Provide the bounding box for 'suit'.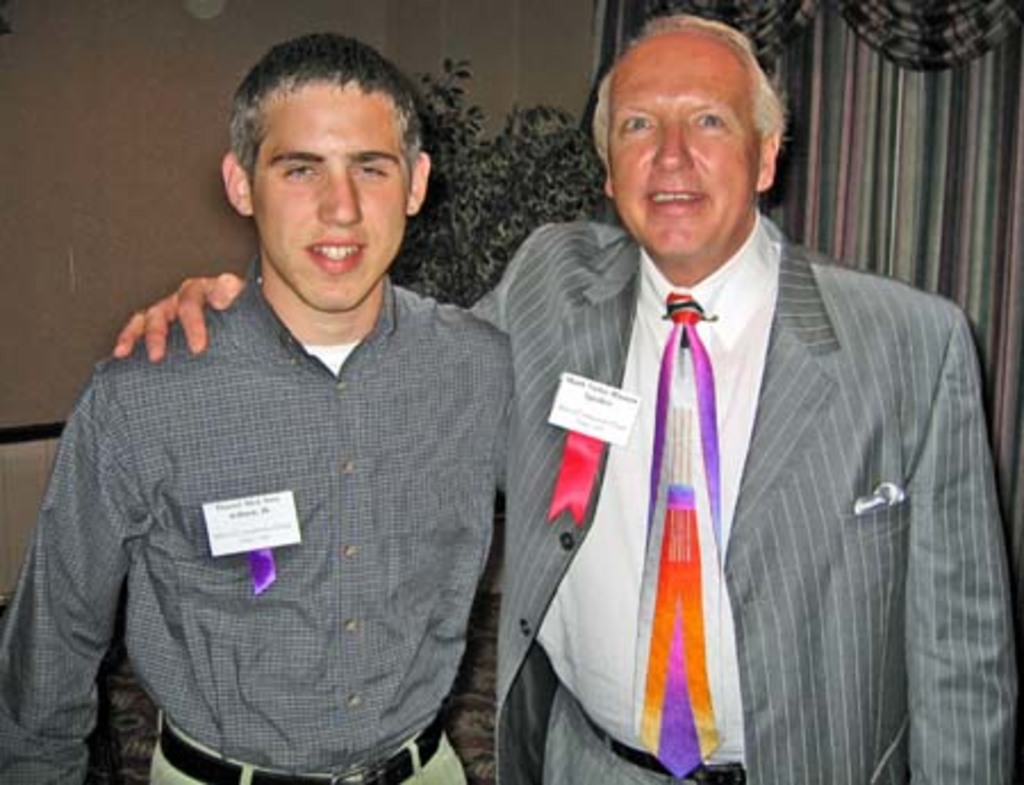
{"x1": 473, "y1": 102, "x2": 1001, "y2": 776}.
